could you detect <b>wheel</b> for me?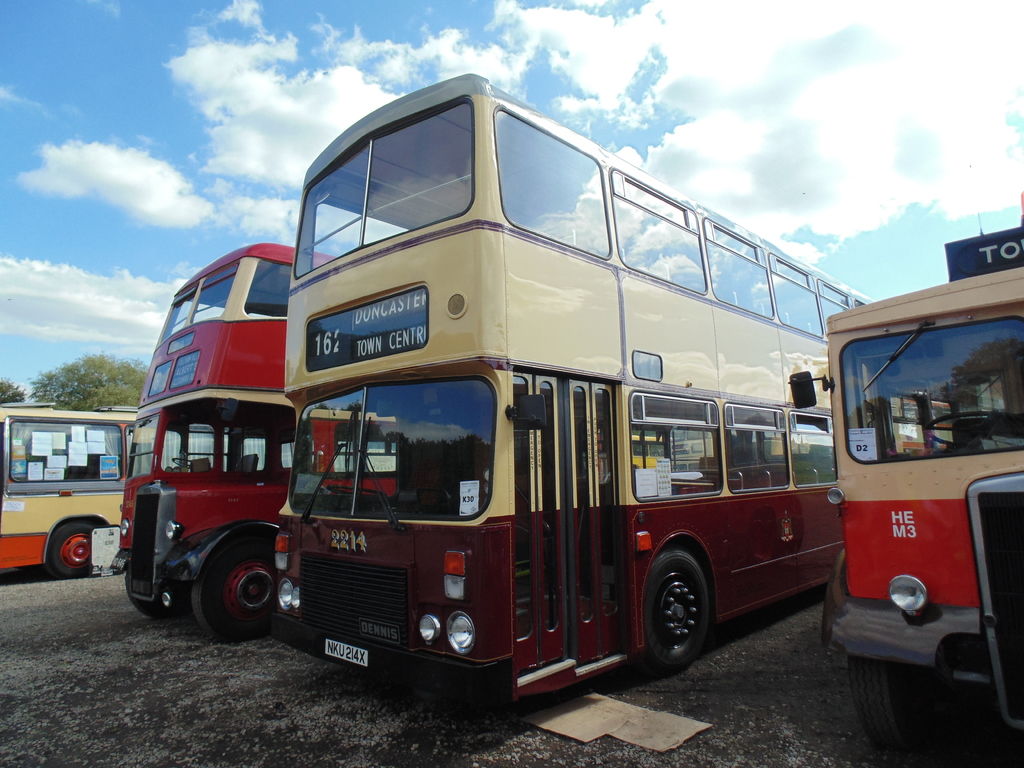
Detection result: bbox(172, 456, 192, 470).
